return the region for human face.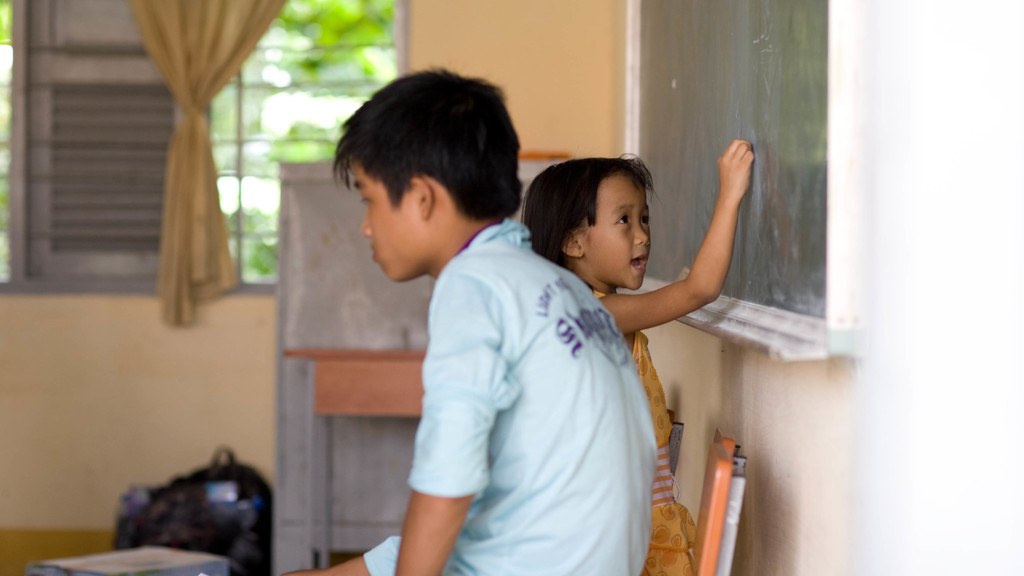
350 151 425 281.
